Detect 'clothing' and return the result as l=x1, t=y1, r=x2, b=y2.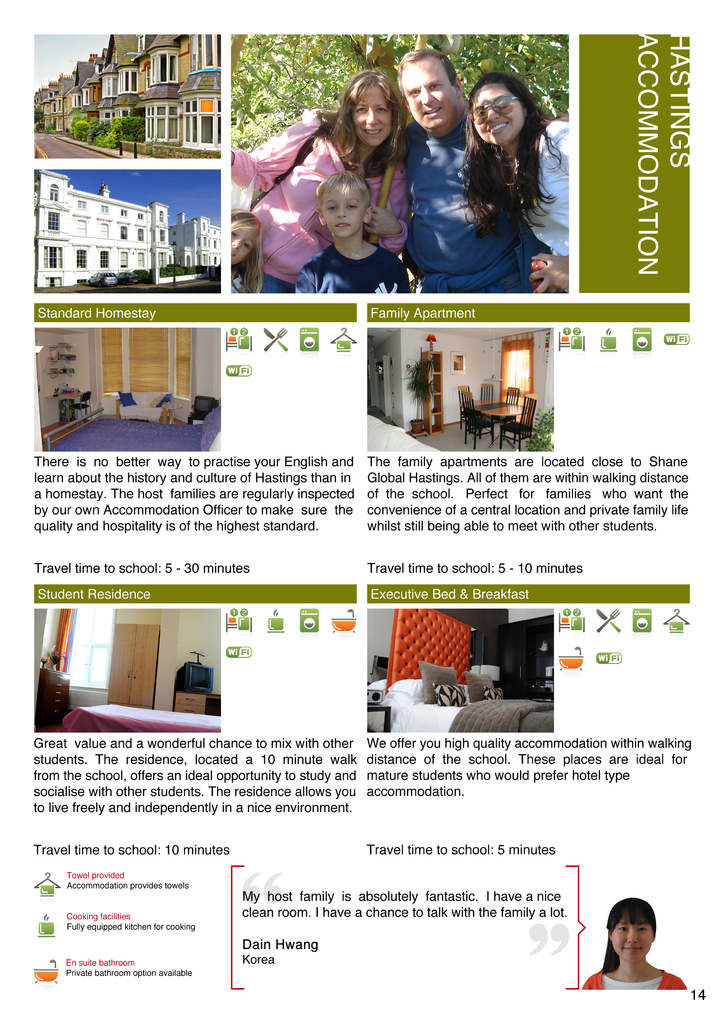
l=583, t=968, r=689, b=989.
